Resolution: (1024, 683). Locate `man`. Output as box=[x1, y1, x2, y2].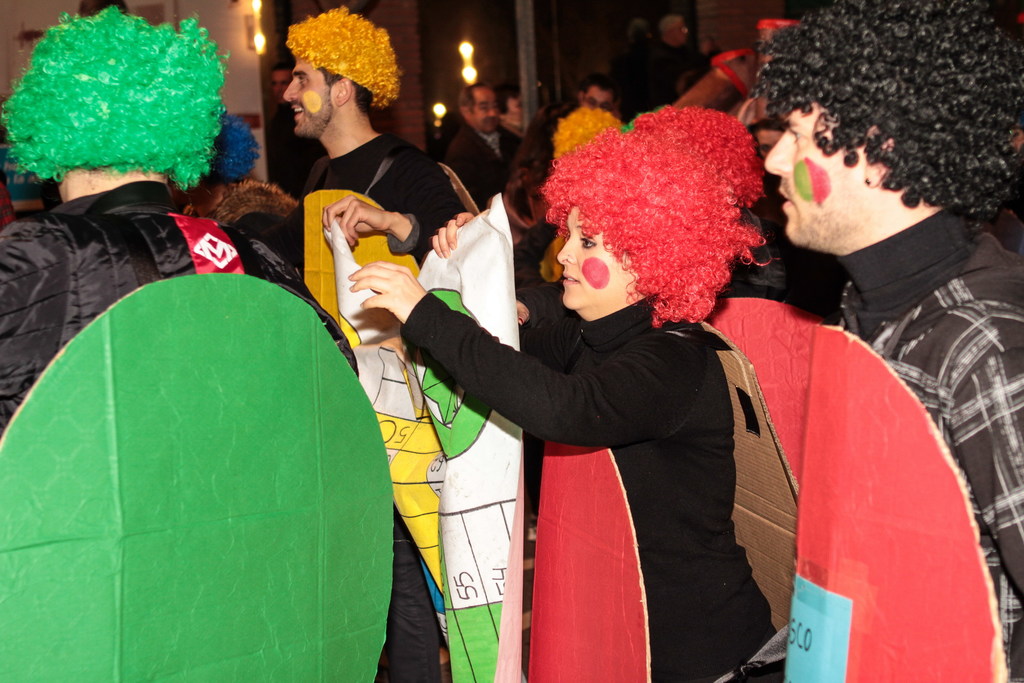
box=[650, 12, 708, 103].
